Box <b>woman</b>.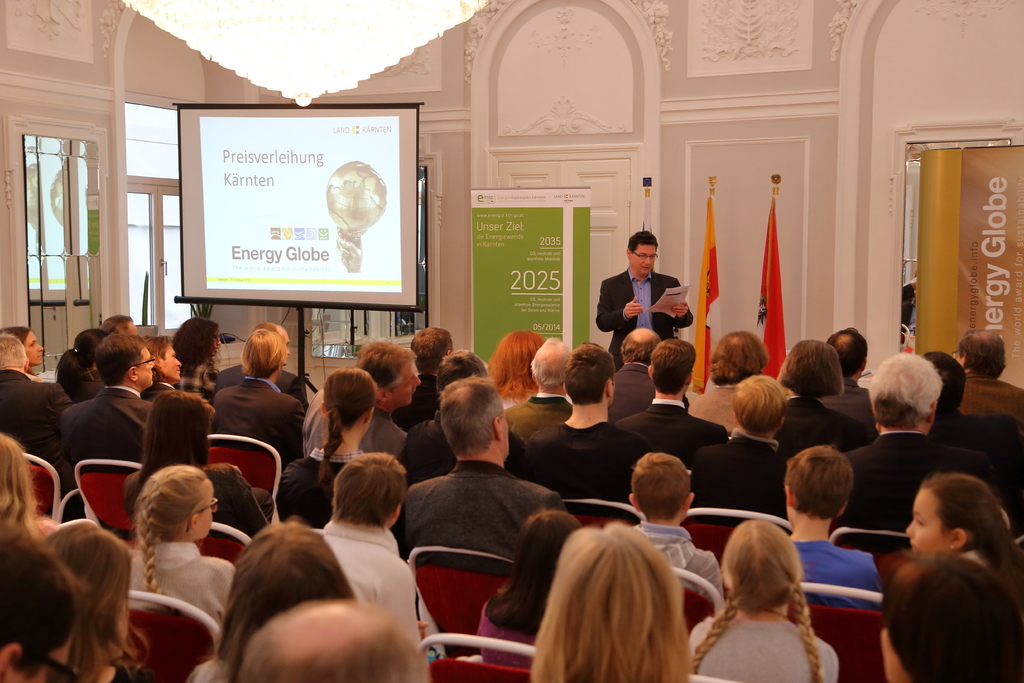
pyautogui.locateOnScreen(472, 507, 584, 667).
